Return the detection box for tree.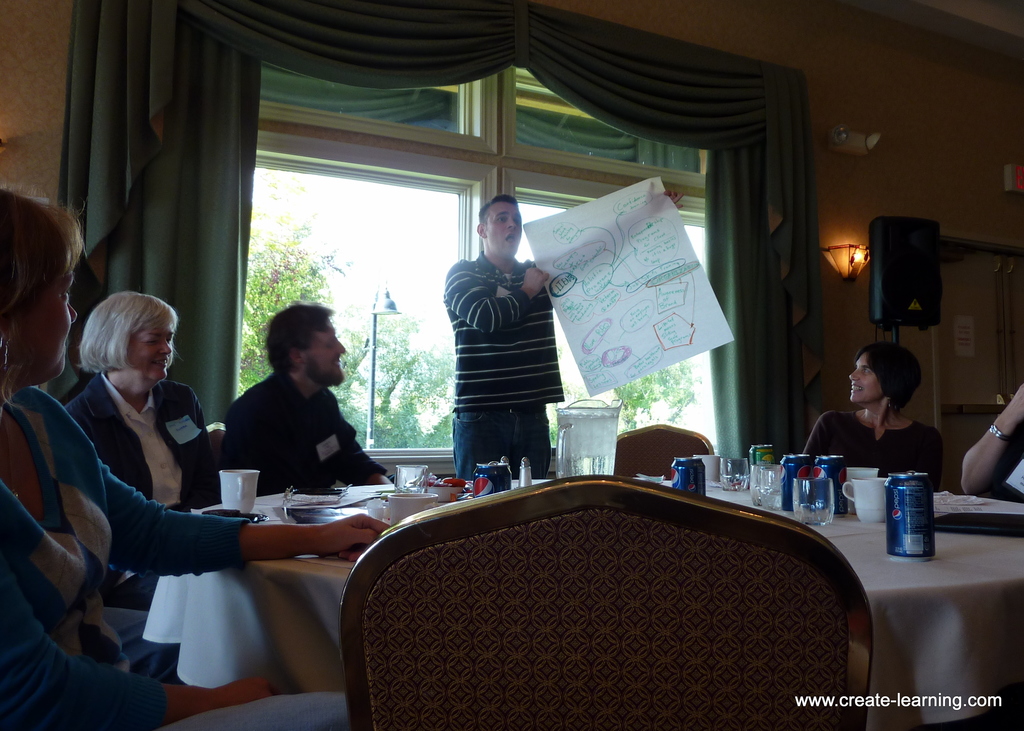
606:353:703:438.
